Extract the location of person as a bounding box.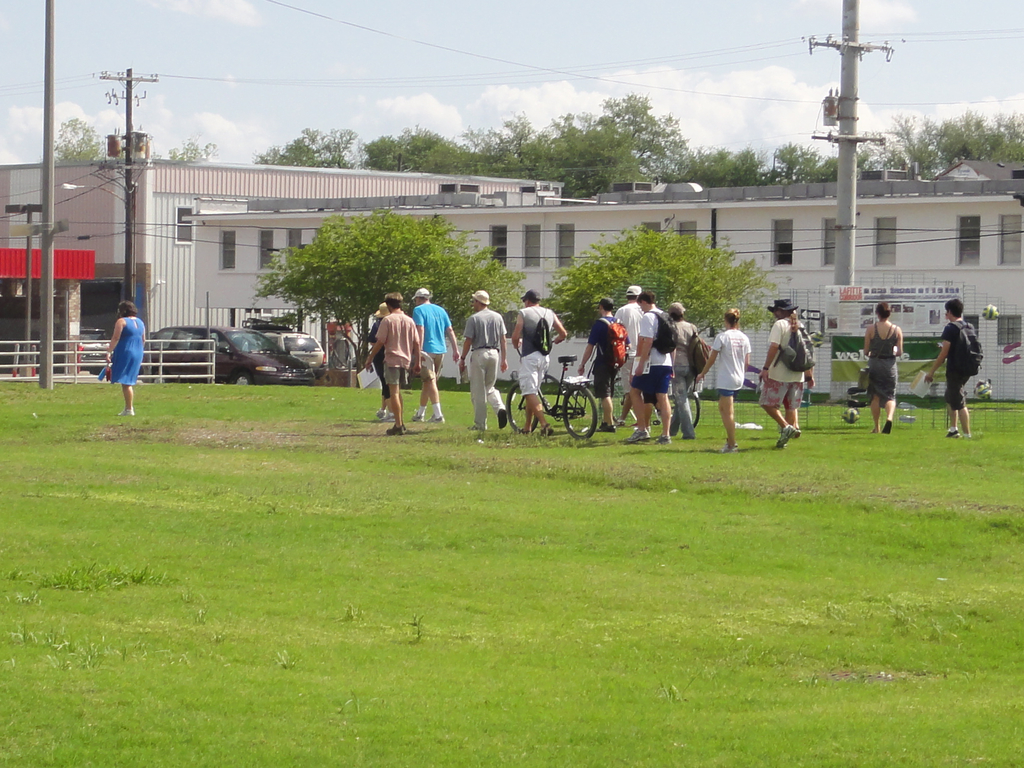
365:303:396:423.
